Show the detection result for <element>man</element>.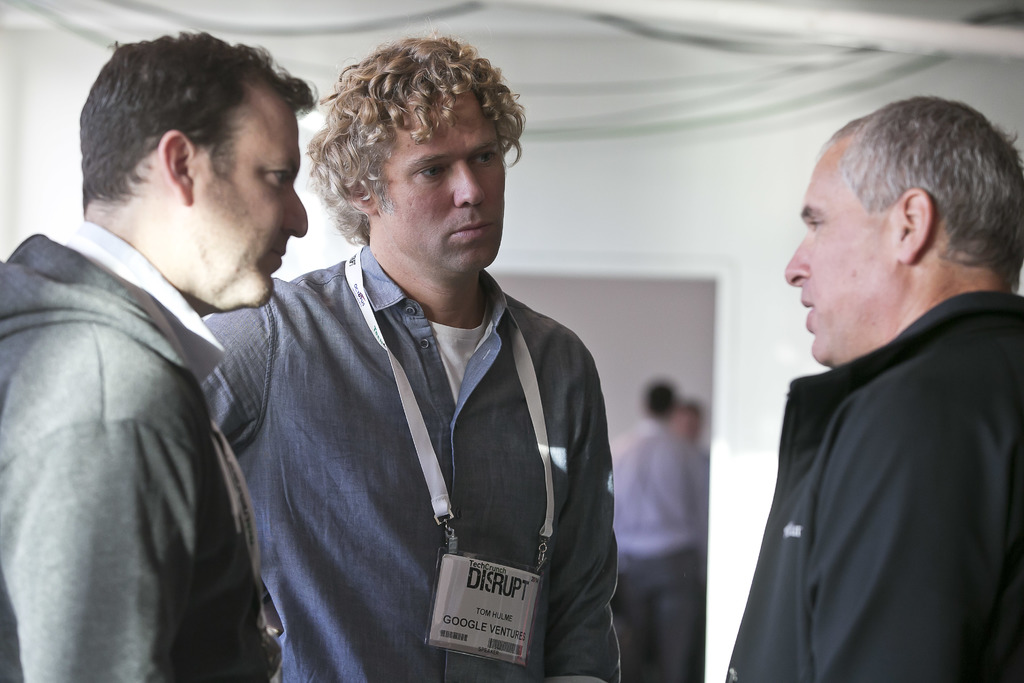
select_region(0, 42, 309, 682).
